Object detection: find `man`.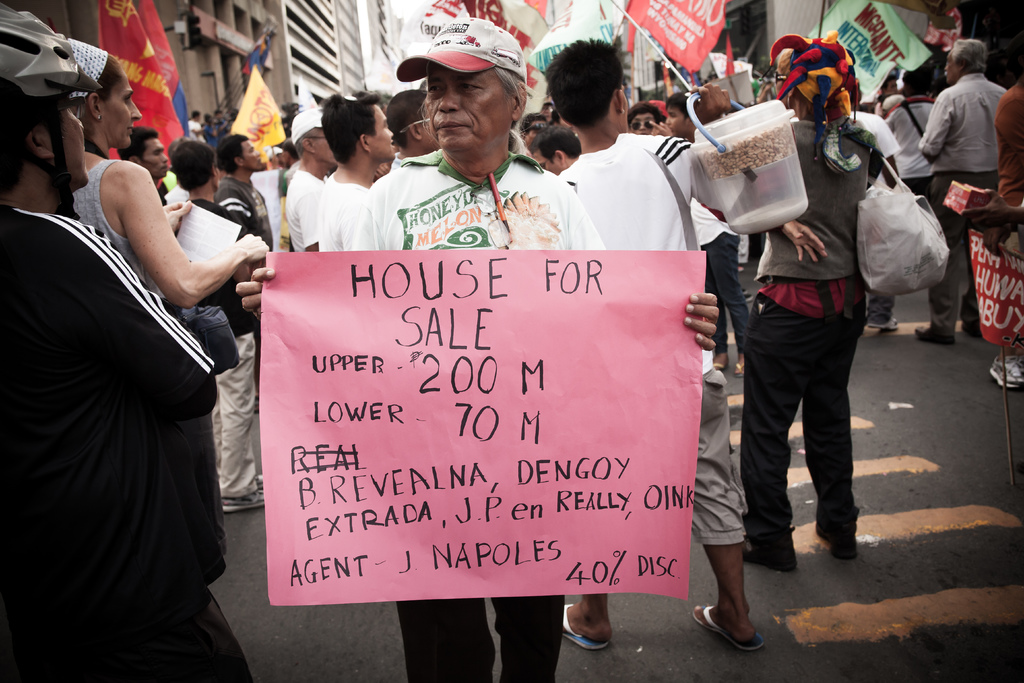
845/58/952/347.
